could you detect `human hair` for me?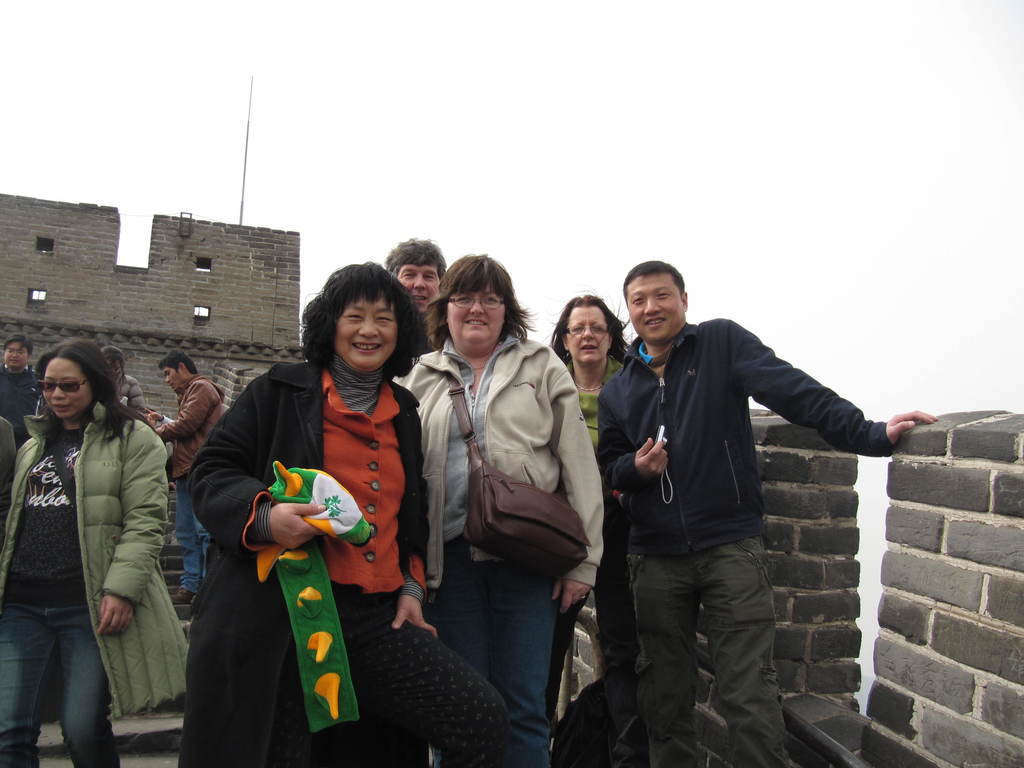
Detection result: 154 349 204 374.
